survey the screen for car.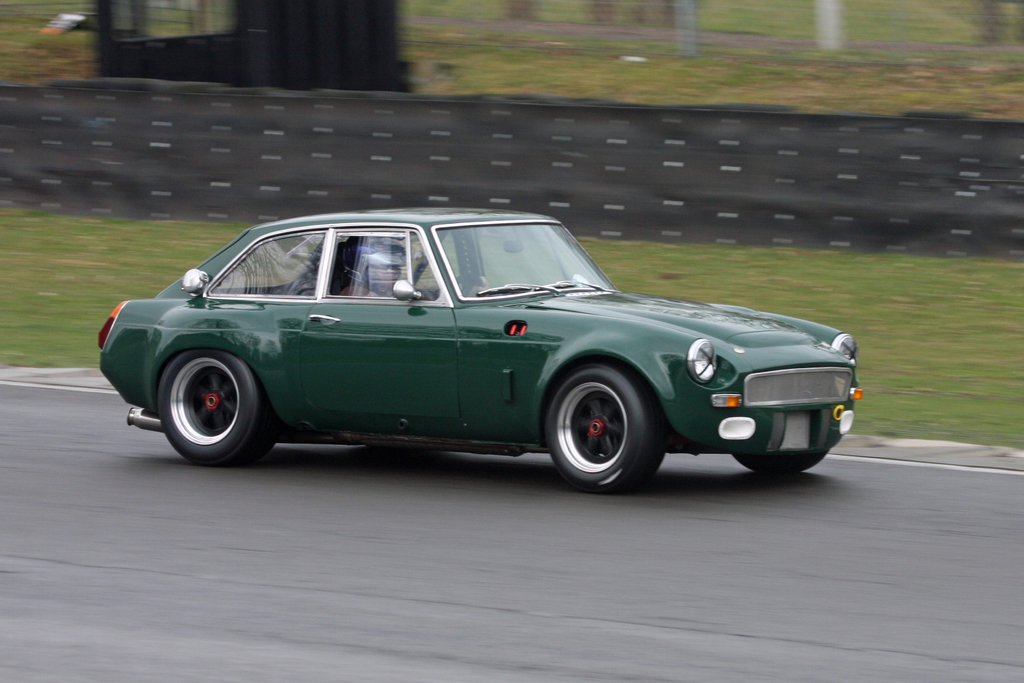
Survey found: box(97, 204, 860, 493).
